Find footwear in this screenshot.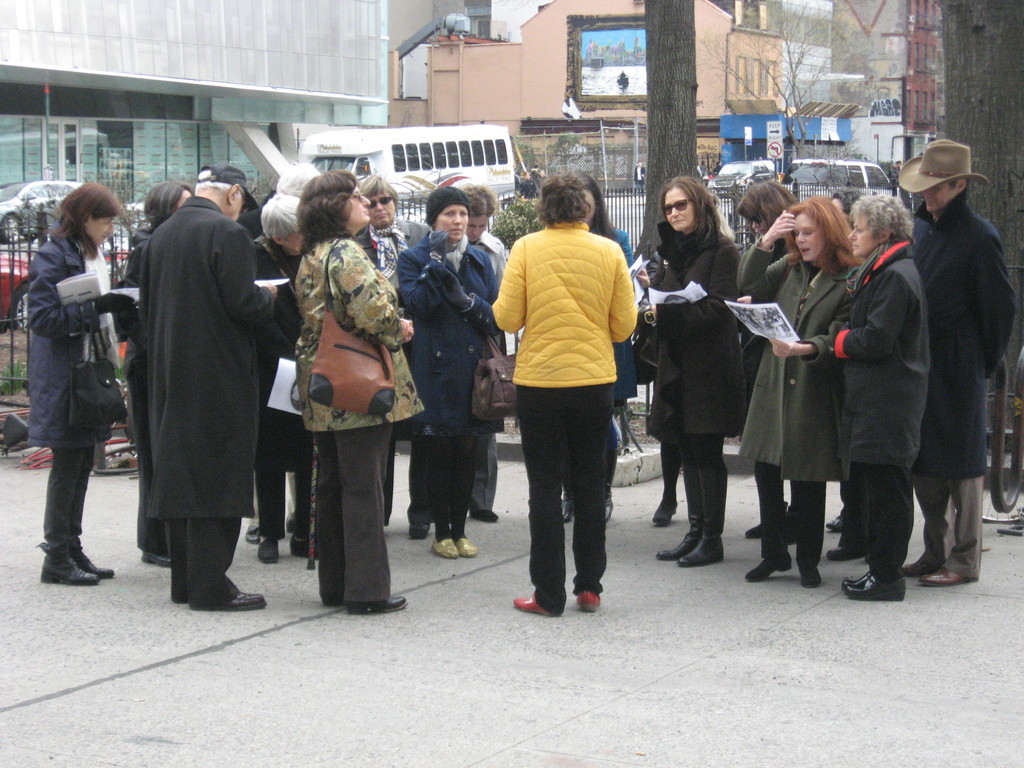
The bounding box for footwear is (left=802, top=566, right=820, bottom=588).
